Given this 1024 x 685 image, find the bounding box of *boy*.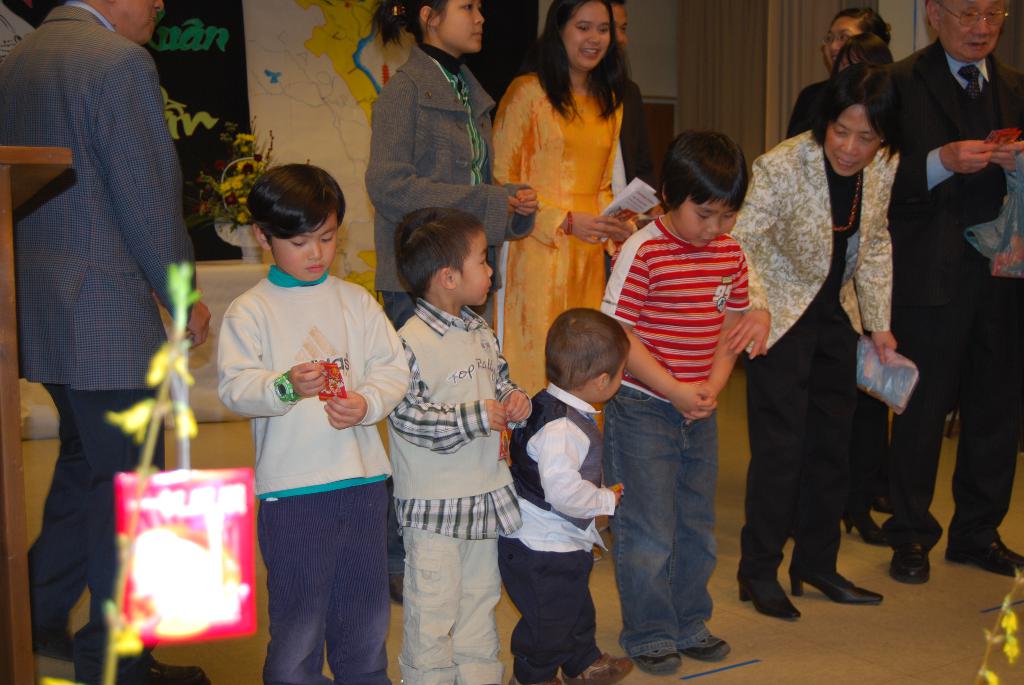
{"left": 209, "top": 162, "right": 413, "bottom": 684}.
